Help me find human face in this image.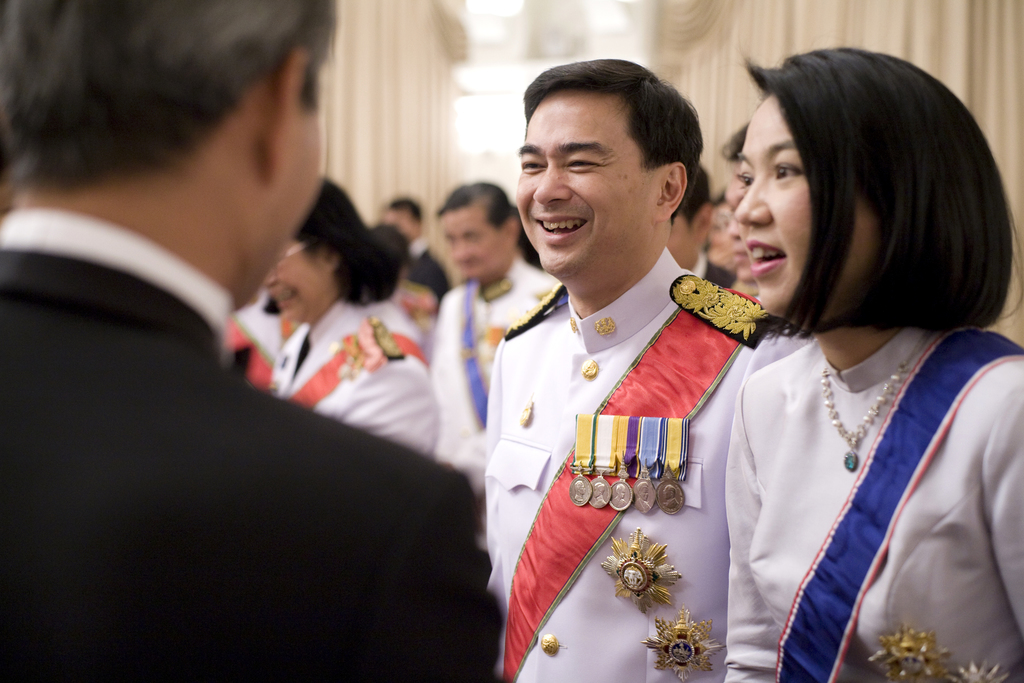
Found it: detection(262, 236, 324, 318).
